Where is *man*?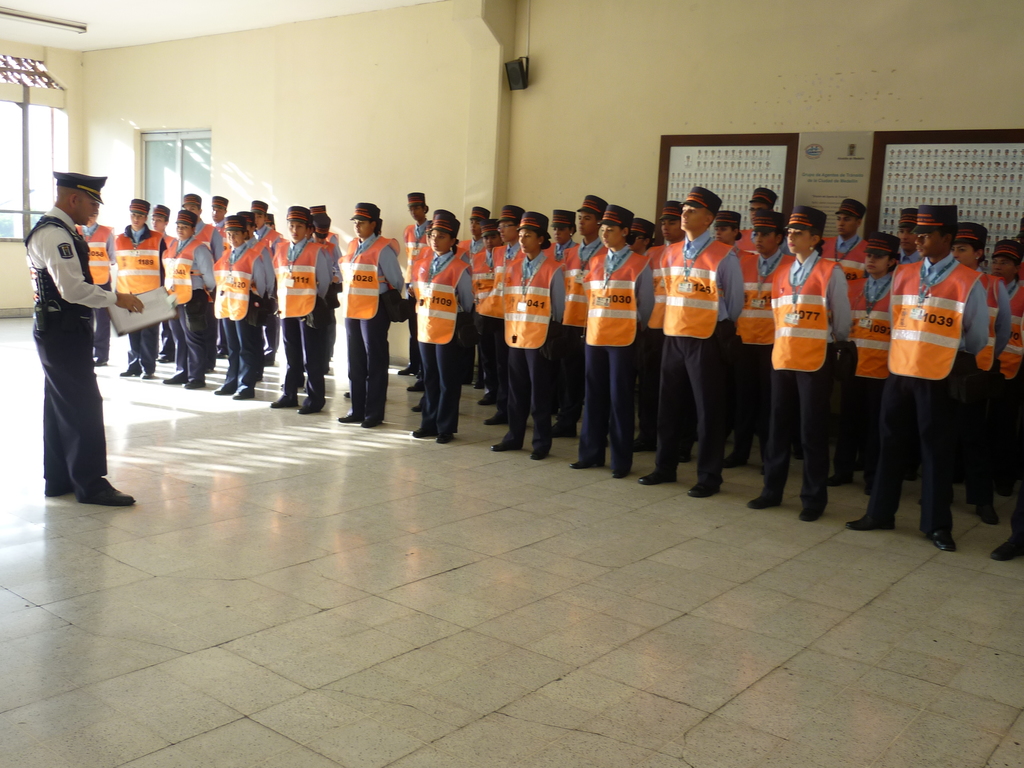
<bbox>844, 199, 966, 567</bbox>.
